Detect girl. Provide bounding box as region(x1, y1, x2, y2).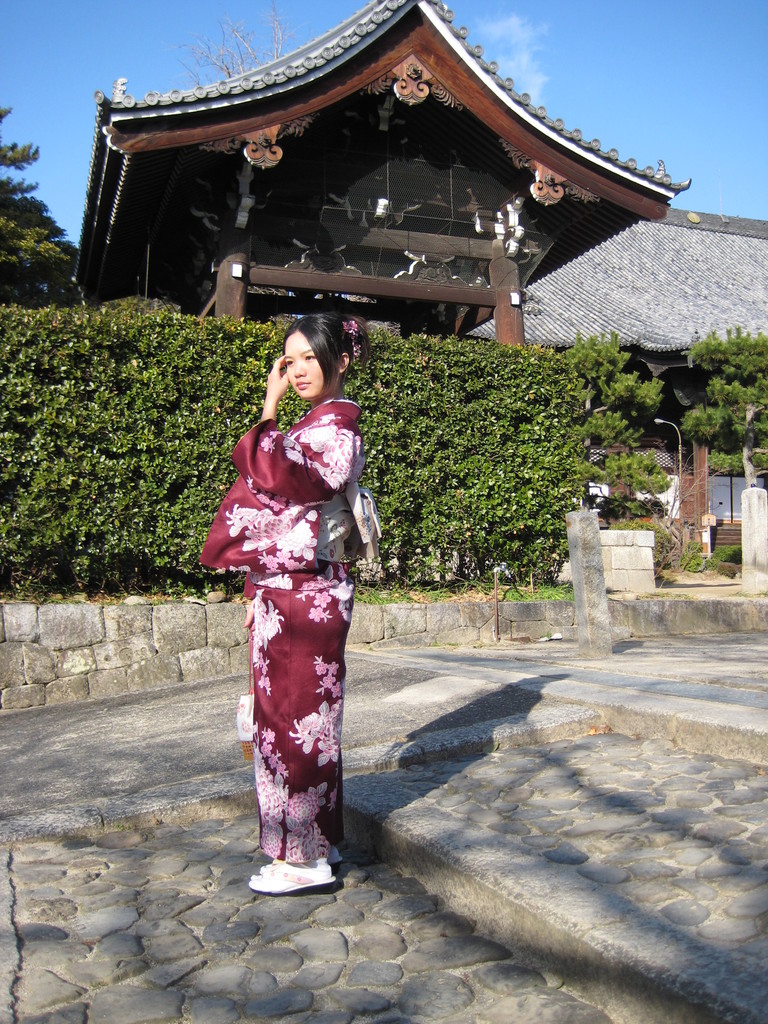
region(195, 304, 379, 890).
